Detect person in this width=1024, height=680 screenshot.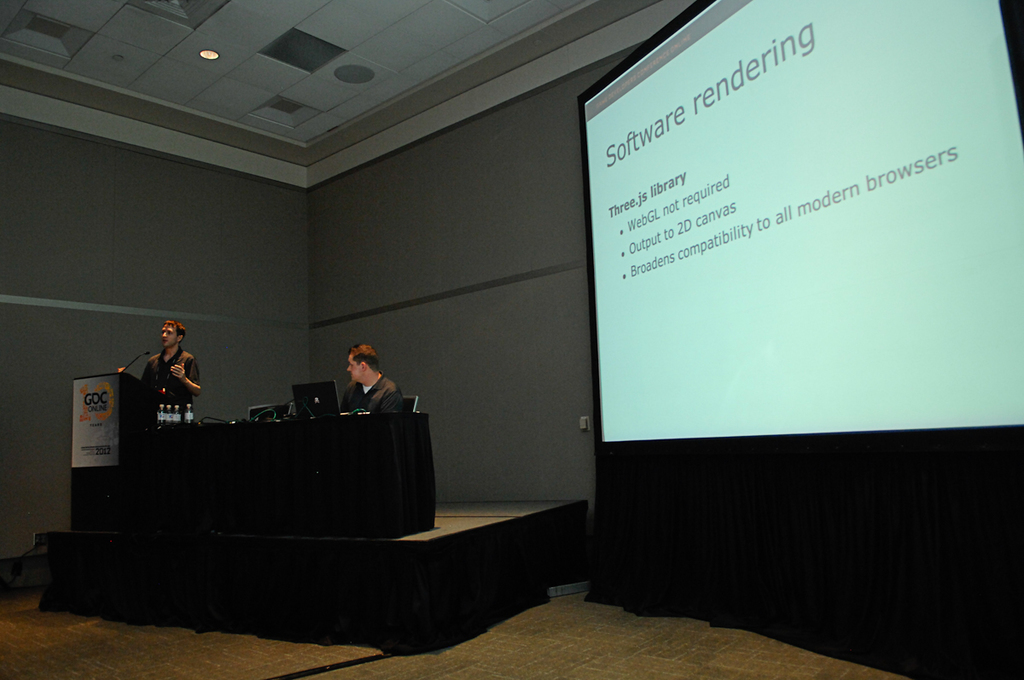
Detection: <box>142,316,201,424</box>.
